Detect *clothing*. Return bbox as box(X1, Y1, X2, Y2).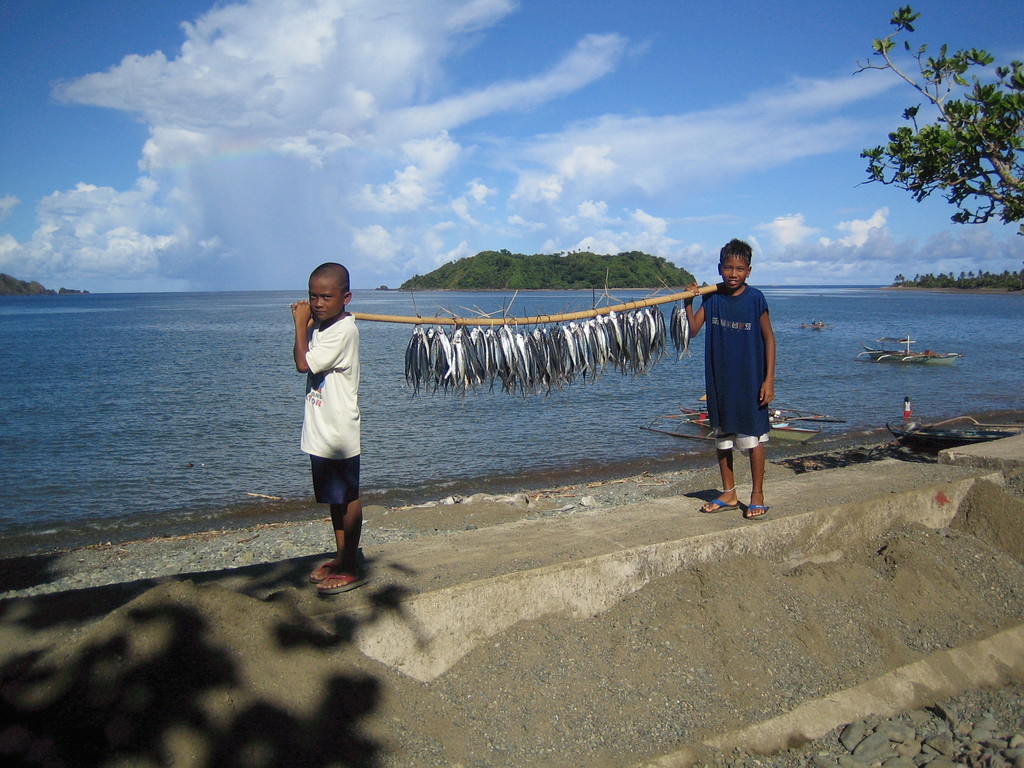
box(701, 254, 783, 471).
